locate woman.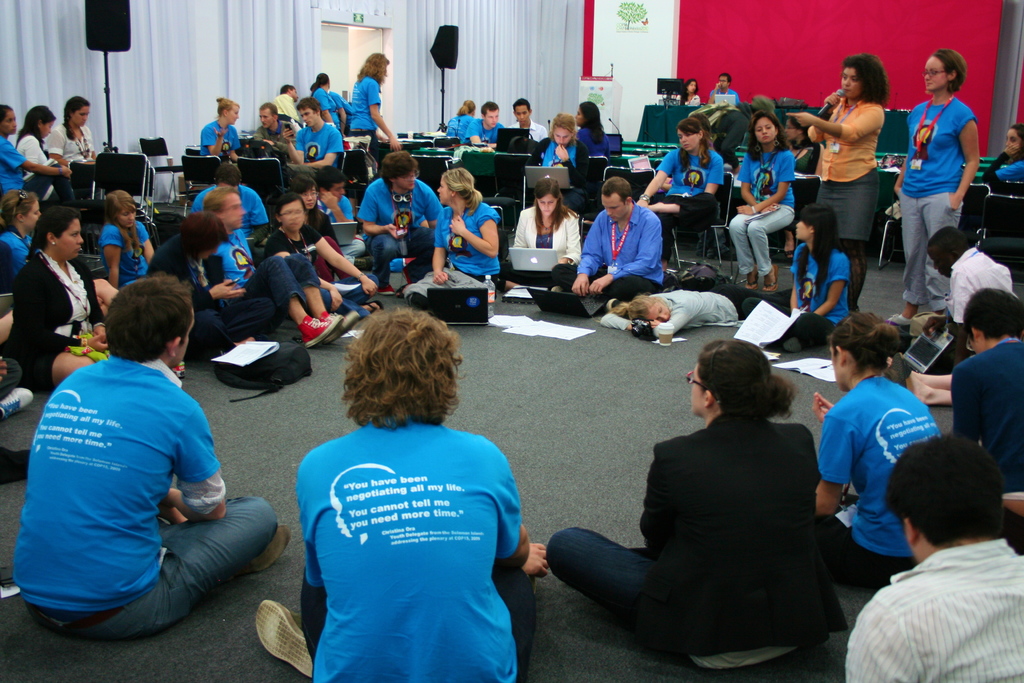
Bounding box: <bbox>727, 113, 803, 294</bbox>.
